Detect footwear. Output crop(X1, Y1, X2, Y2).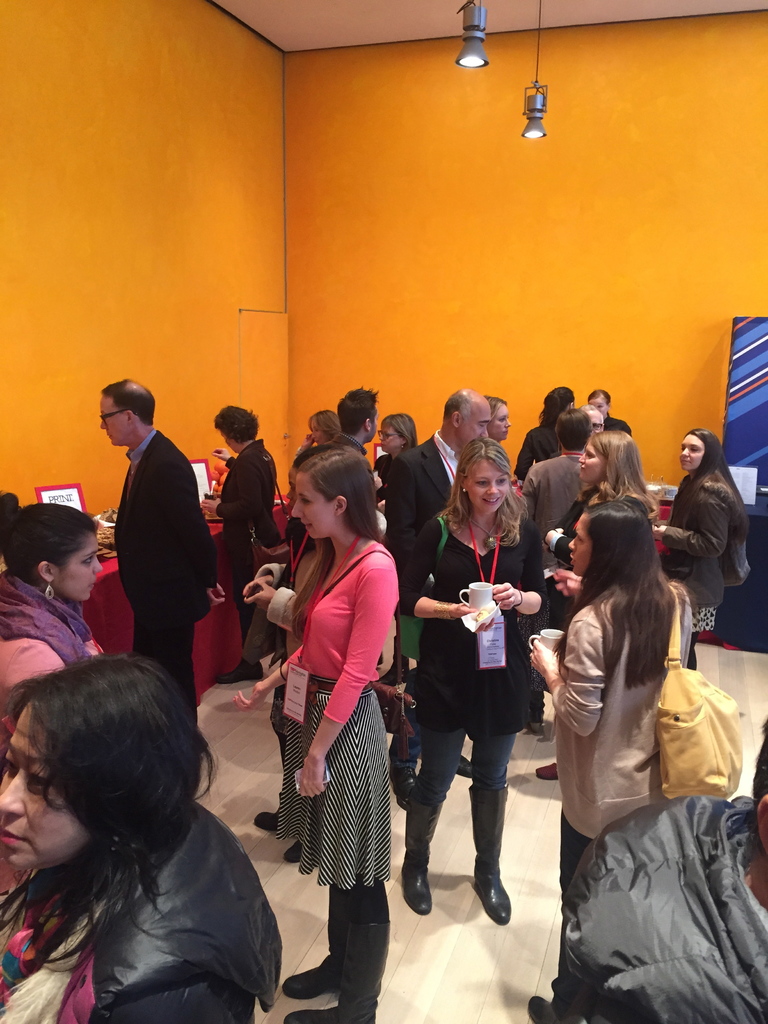
crop(286, 920, 391, 1023).
